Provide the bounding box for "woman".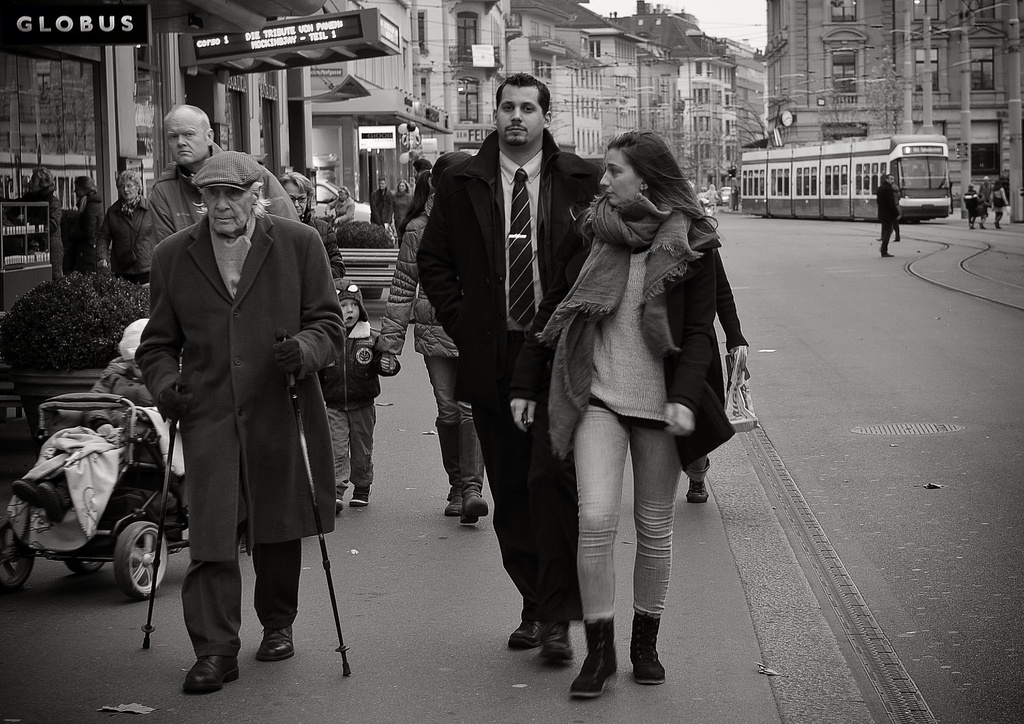
[left=73, top=175, right=106, bottom=273].
